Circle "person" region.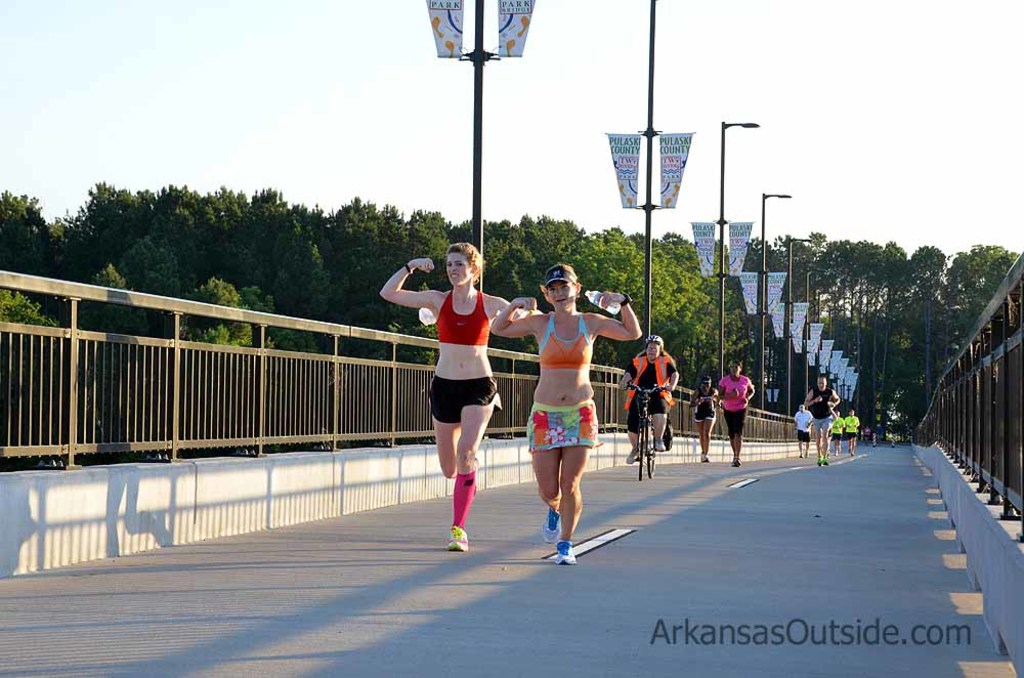
Region: {"left": 843, "top": 406, "right": 863, "bottom": 455}.
